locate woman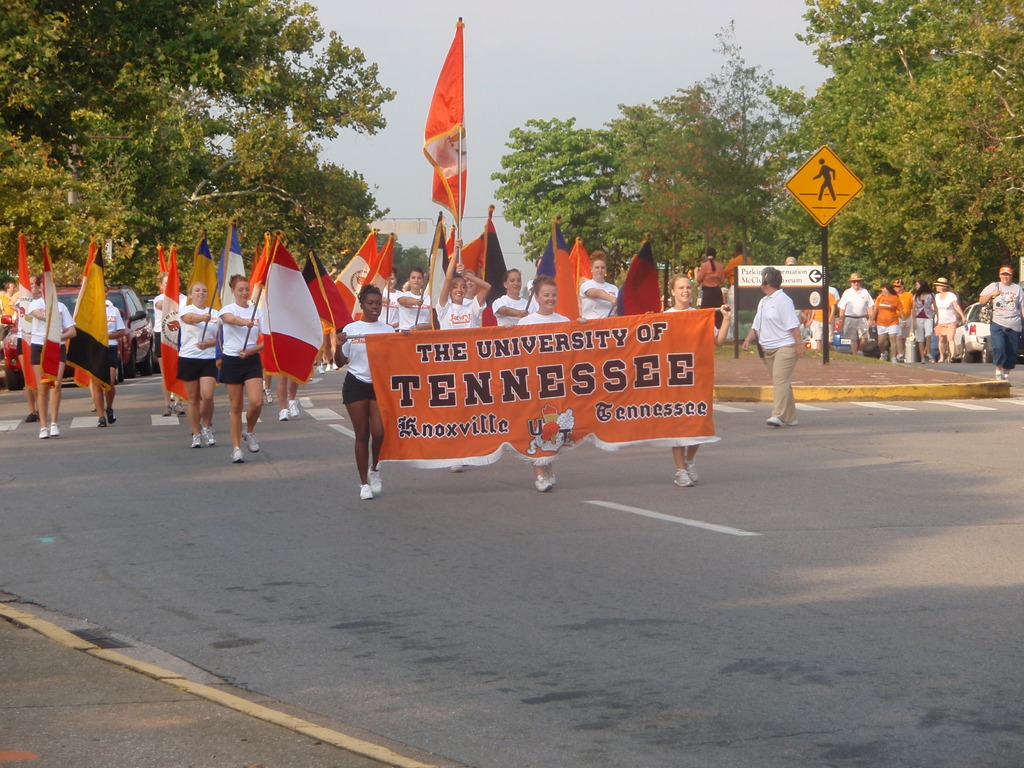
<bbox>213, 267, 276, 465</bbox>
